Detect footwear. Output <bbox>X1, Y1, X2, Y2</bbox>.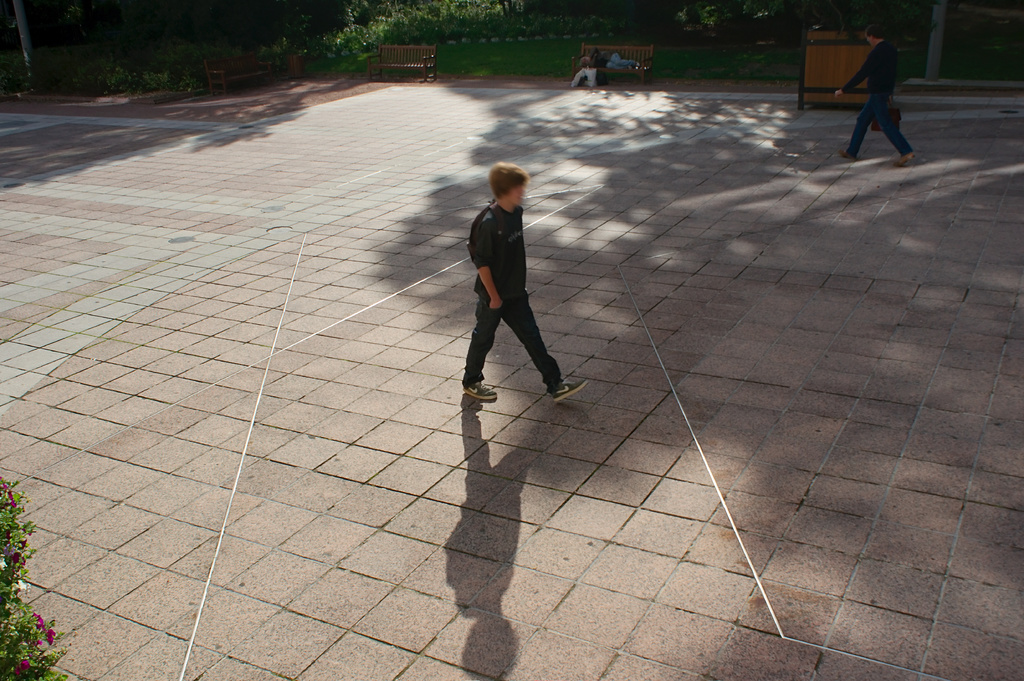
<bbox>550, 381, 589, 403</bbox>.
